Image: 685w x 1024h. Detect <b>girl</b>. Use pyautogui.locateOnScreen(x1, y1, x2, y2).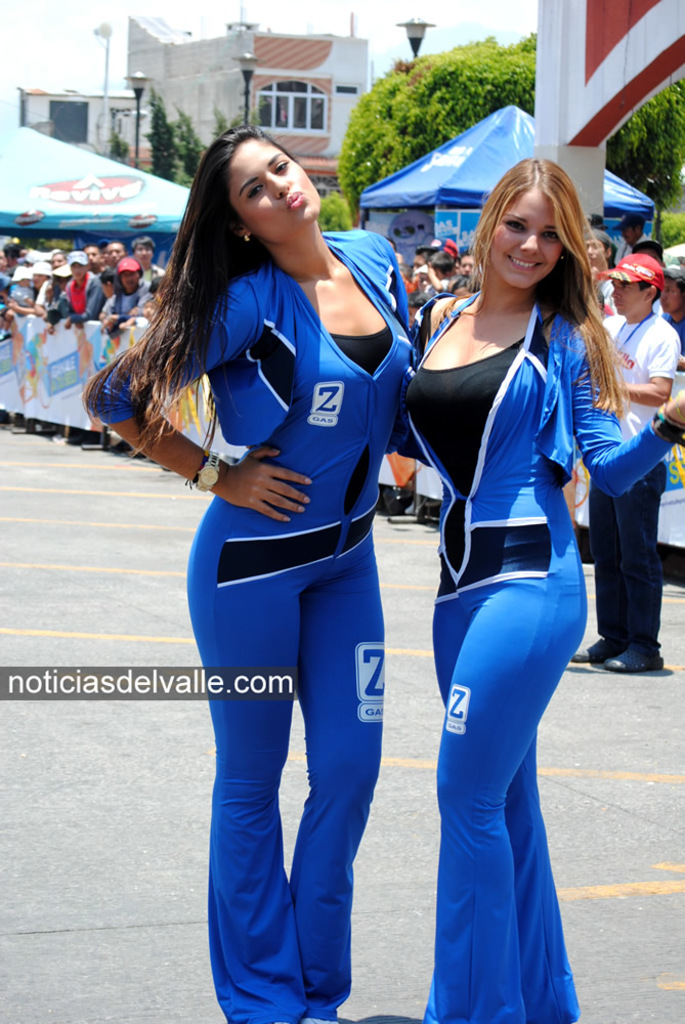
pyautogui.locateOnScreen(86, 126, 411, 1023).
